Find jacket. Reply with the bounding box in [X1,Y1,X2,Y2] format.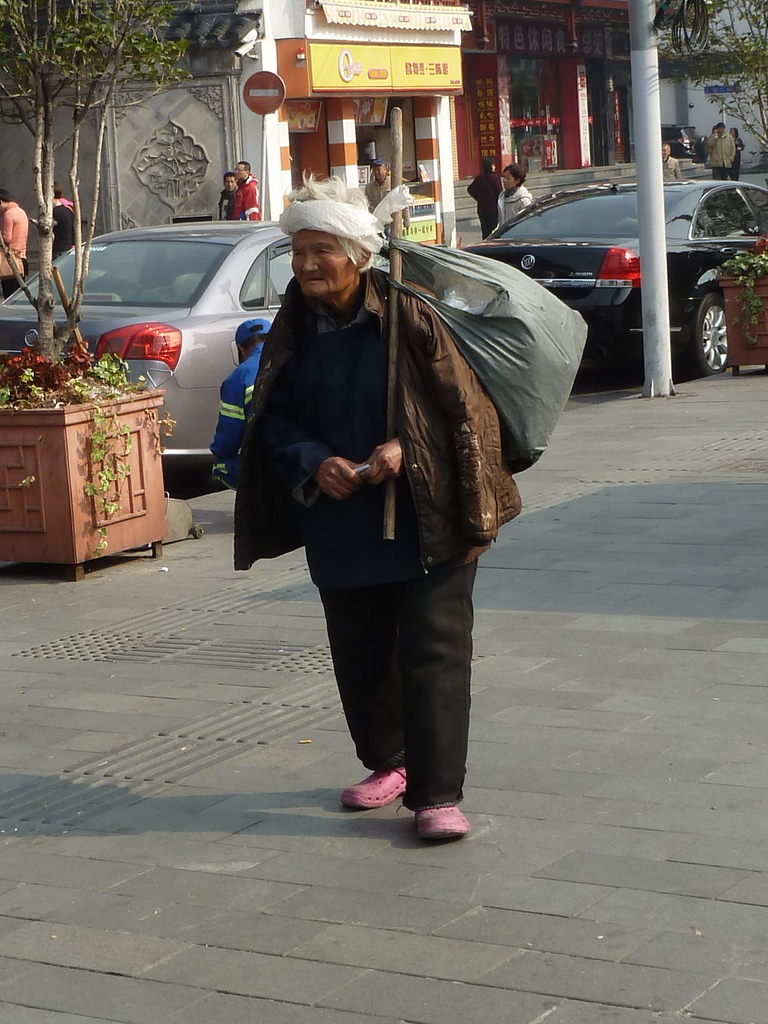
[229,275,523,569].
